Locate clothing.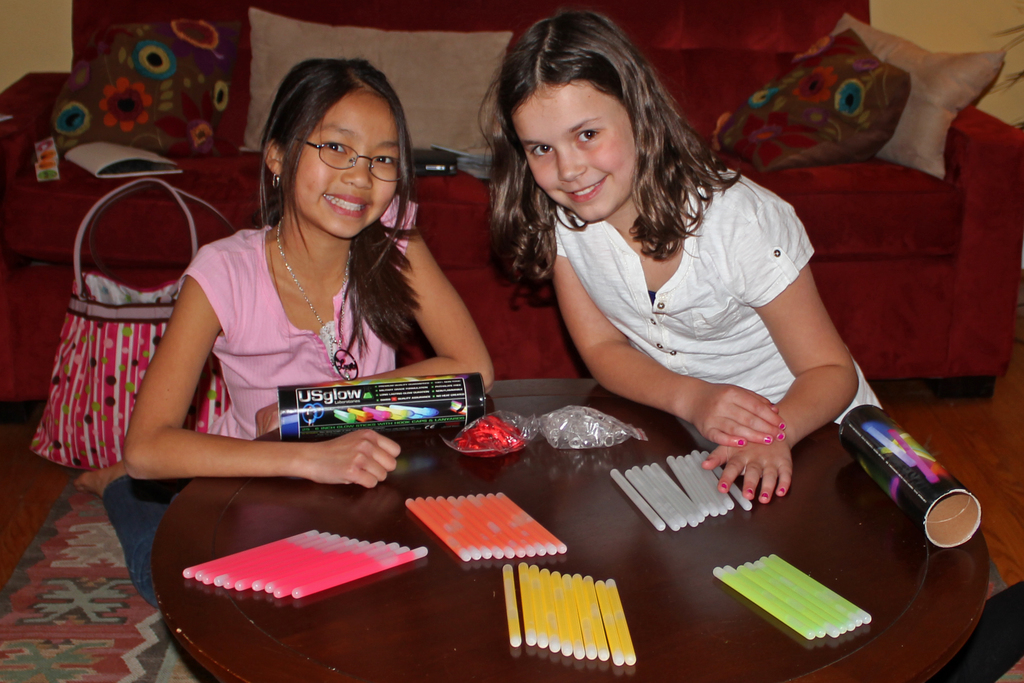
Bounding box: left=180, top=215, right=422, bottom=475.
